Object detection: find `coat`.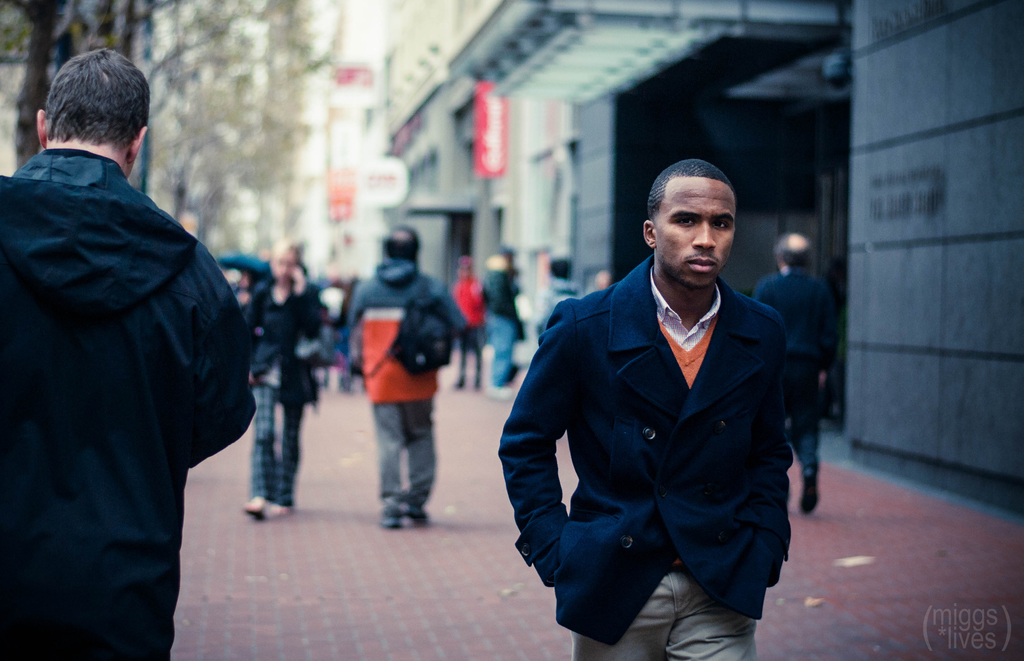
(495,249,794,644).
